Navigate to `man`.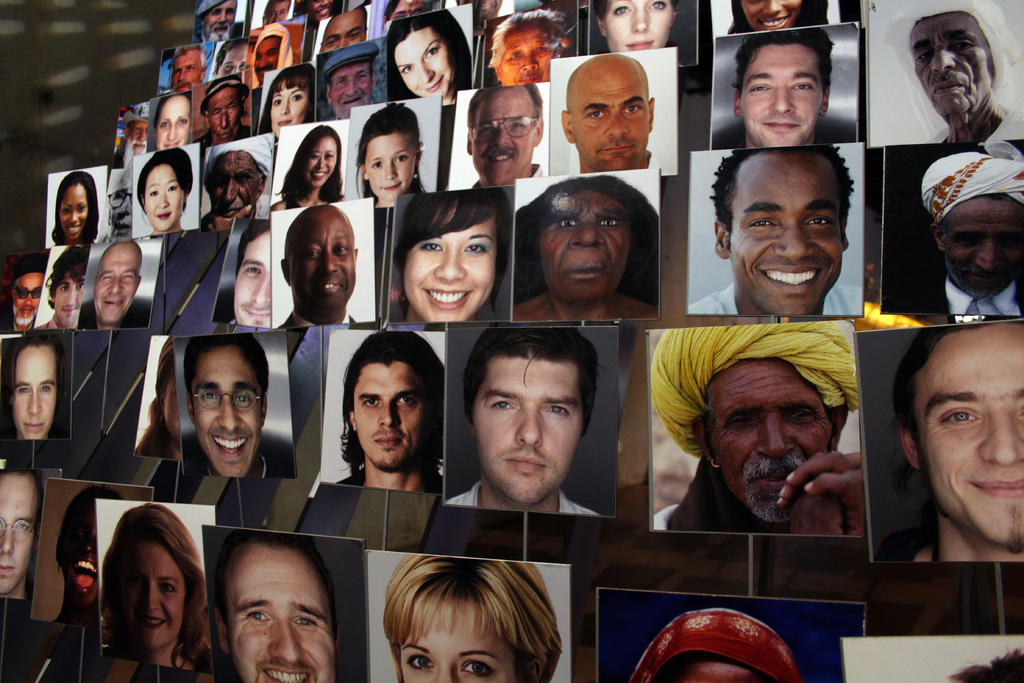
Navigation target: rect(728, 27, 836, 142).
